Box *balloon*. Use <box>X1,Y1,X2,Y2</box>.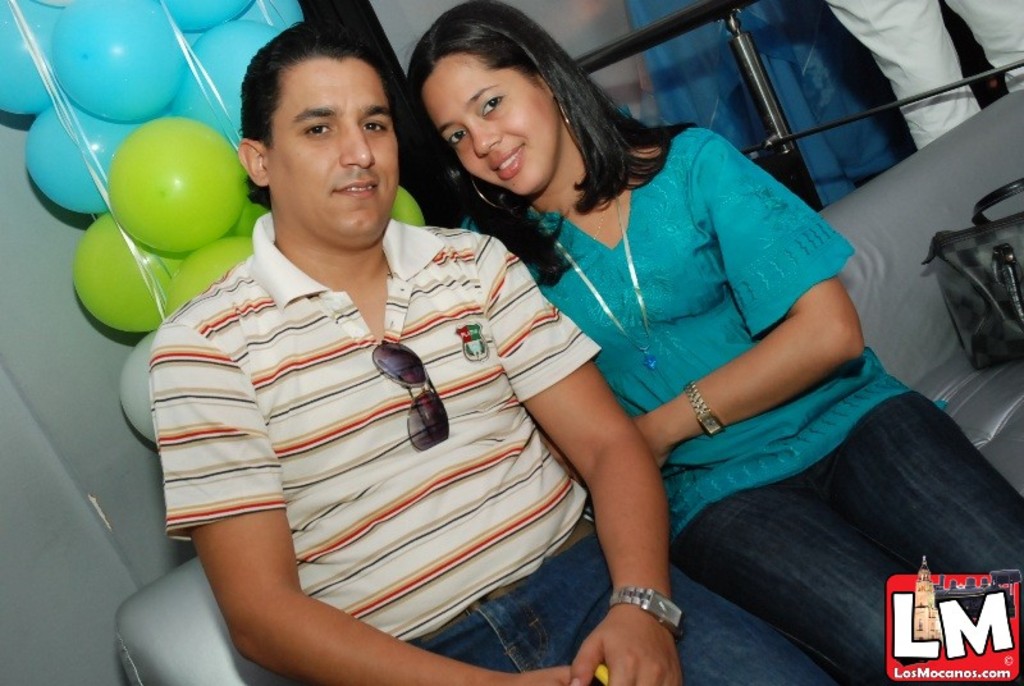
<box>175,0,312,50</box>.
